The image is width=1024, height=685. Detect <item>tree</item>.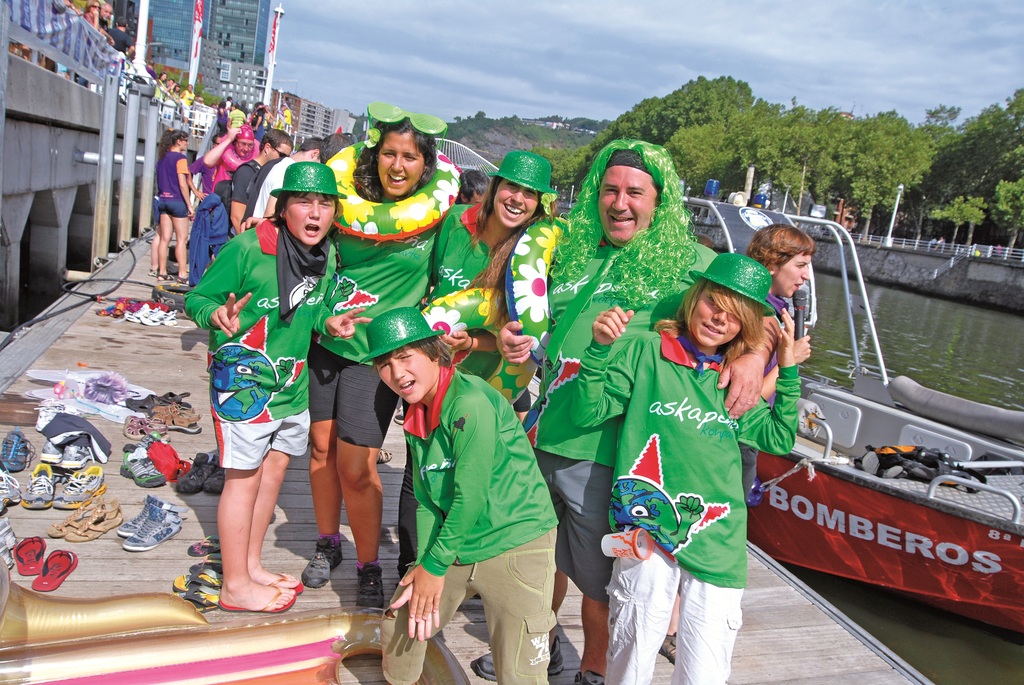
Detection: x1=847 y1=150 x2=914 y2=233.
